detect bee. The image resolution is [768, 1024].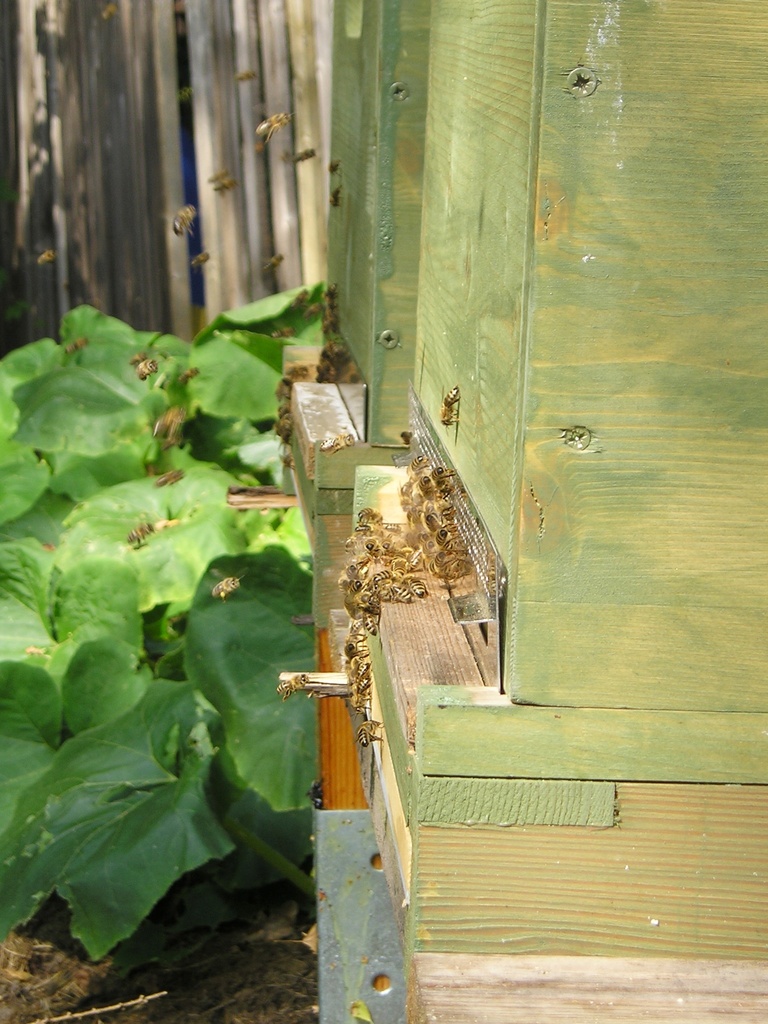
left=352, top=664, right=371, bottom=687.
